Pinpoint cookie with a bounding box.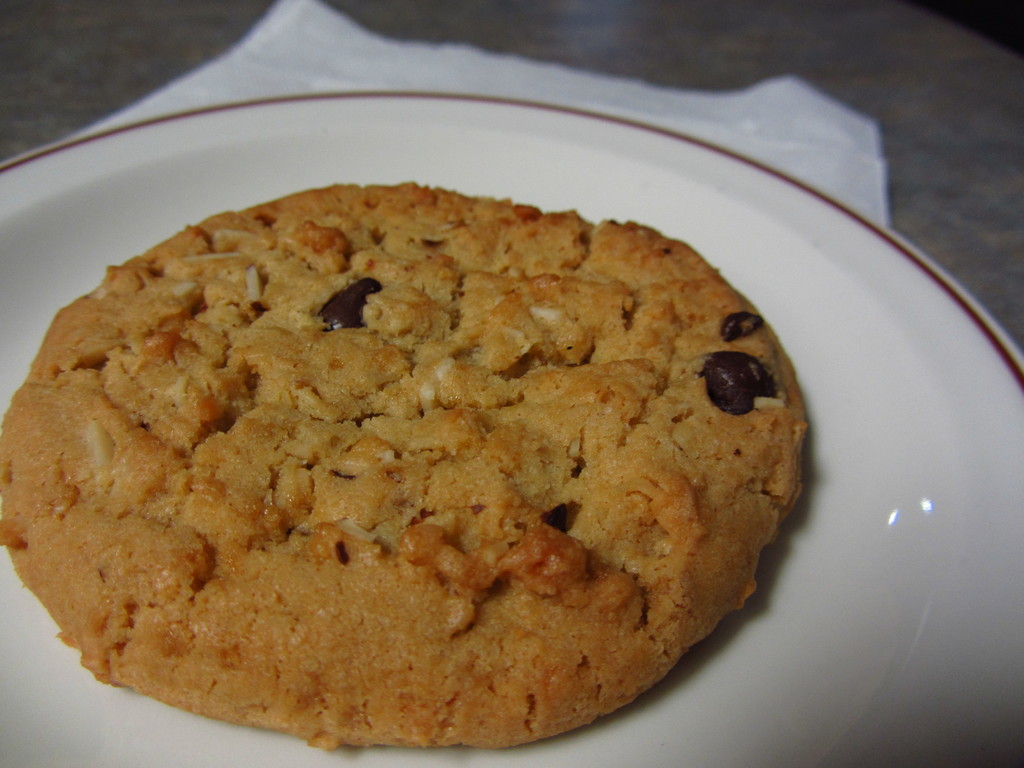
[0,177,811,748].
